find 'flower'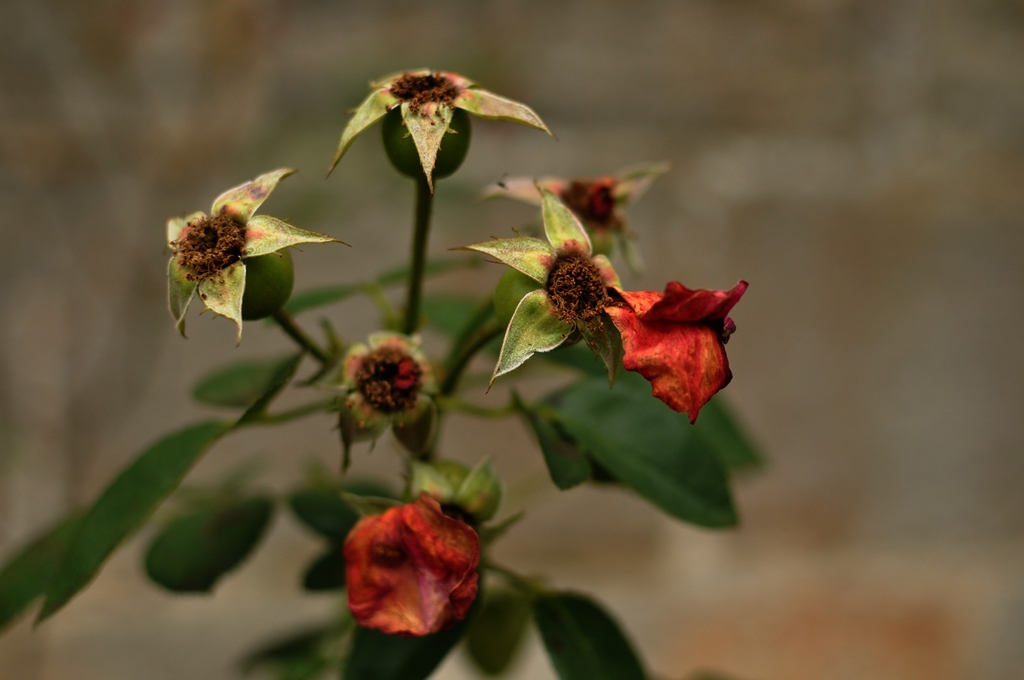
[left=598, top=283, right=747, bottom=428]
